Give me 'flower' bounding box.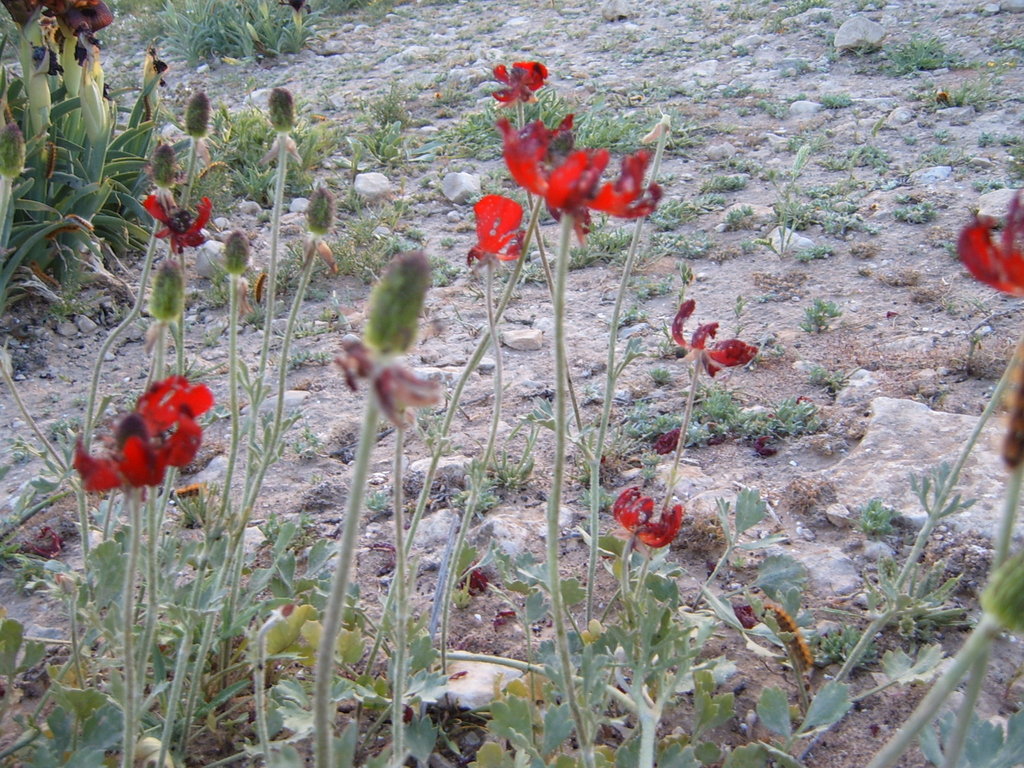
bbox=[467, 193, 529, 260].
